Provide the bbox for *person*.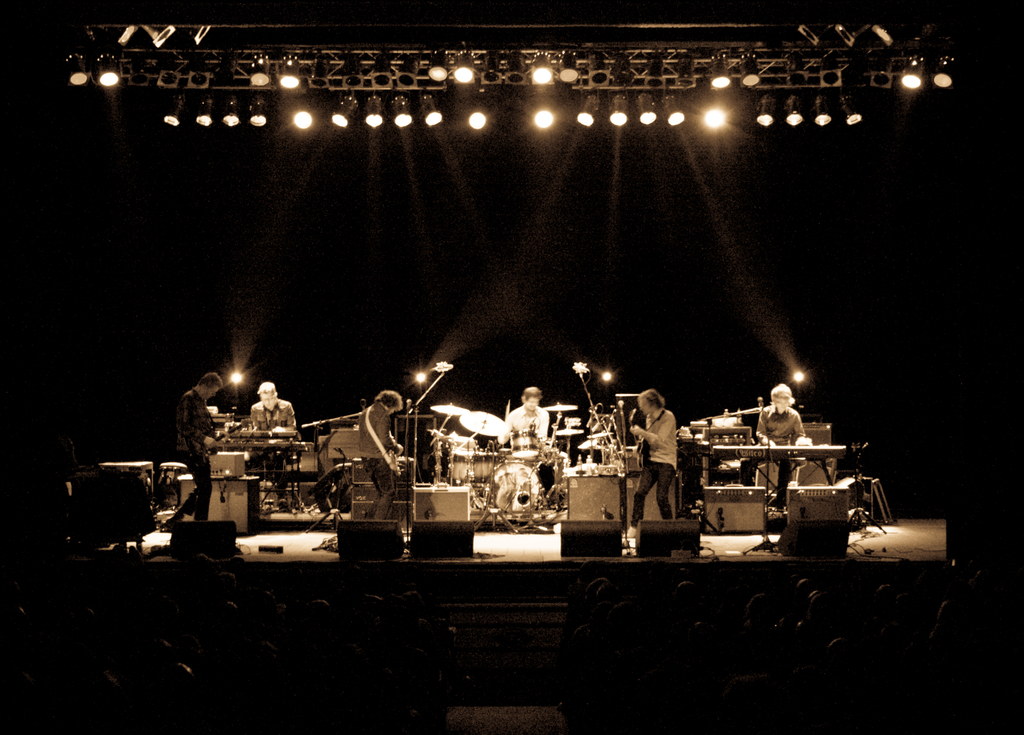
BBox(356, 389, 399, 521).
